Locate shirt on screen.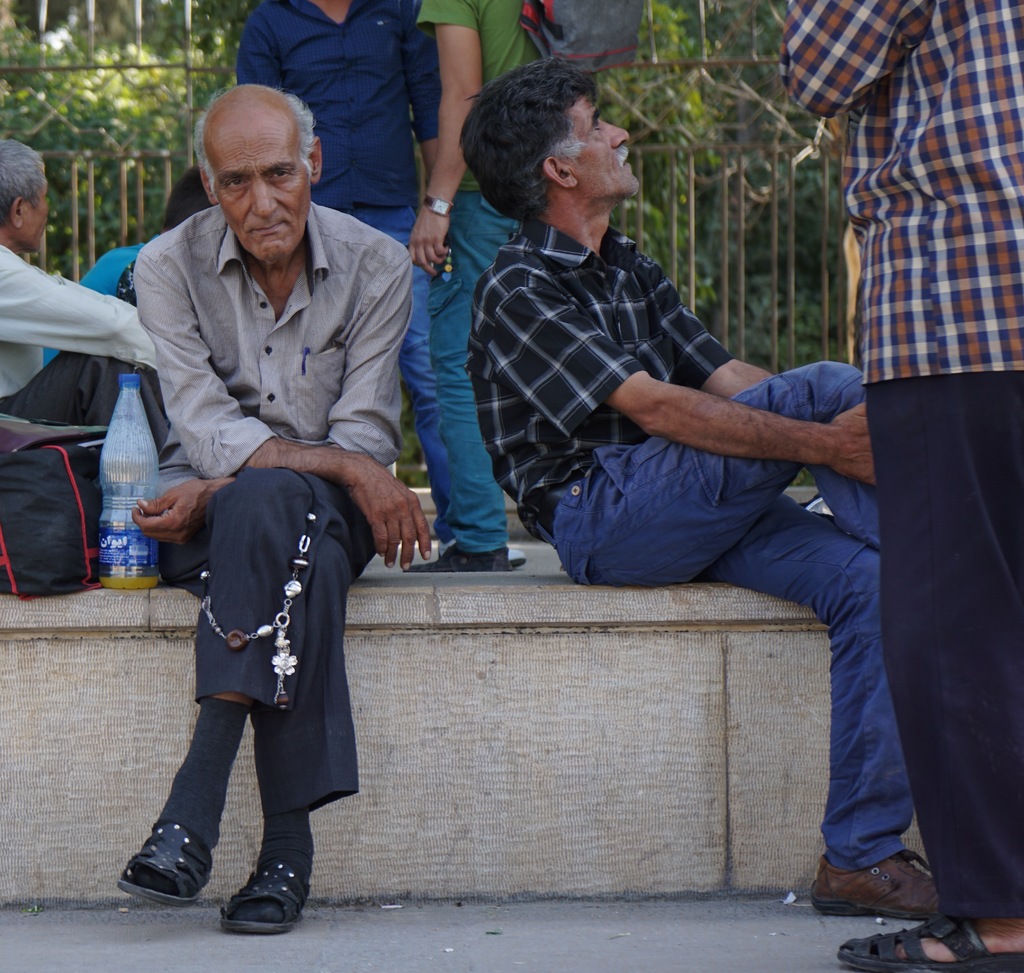
On screen at 779:1:1020:370.
